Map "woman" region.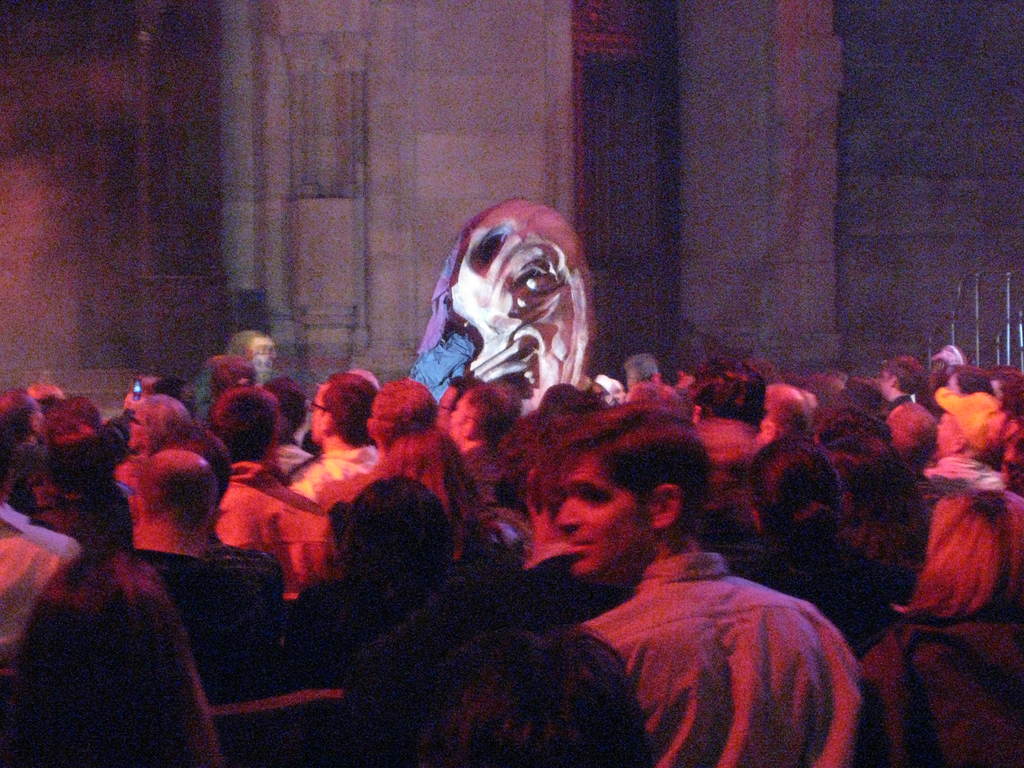
Mapped to <box>860,477,1023,764</box>.
